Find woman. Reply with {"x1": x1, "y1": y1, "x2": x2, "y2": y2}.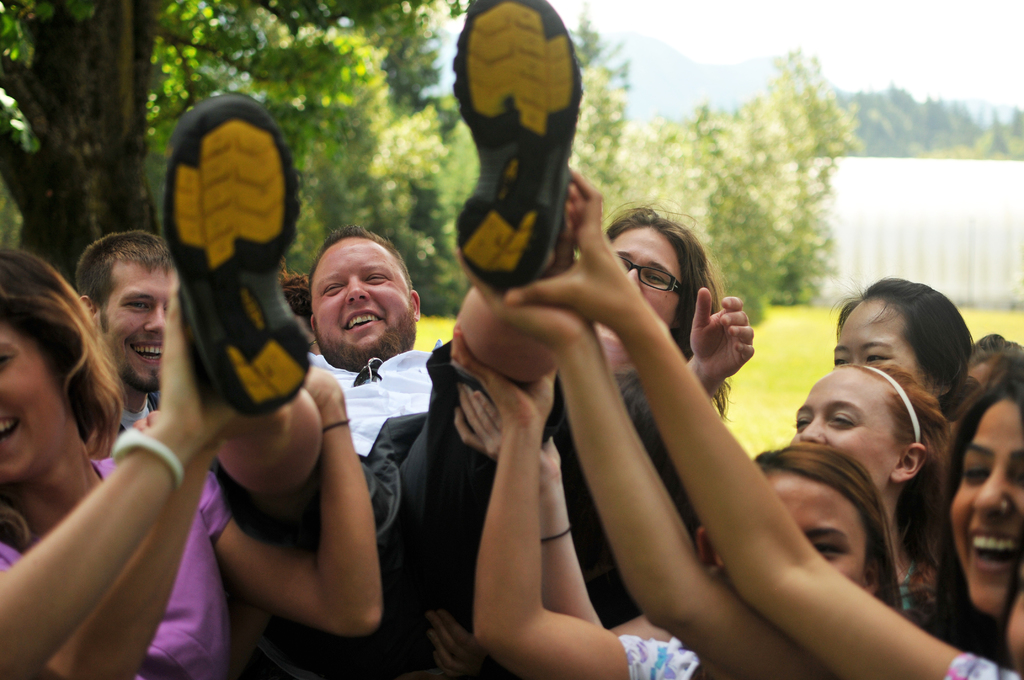
{"x1": 829, "y1": 269, "x2": 992, "y2": 430}.
